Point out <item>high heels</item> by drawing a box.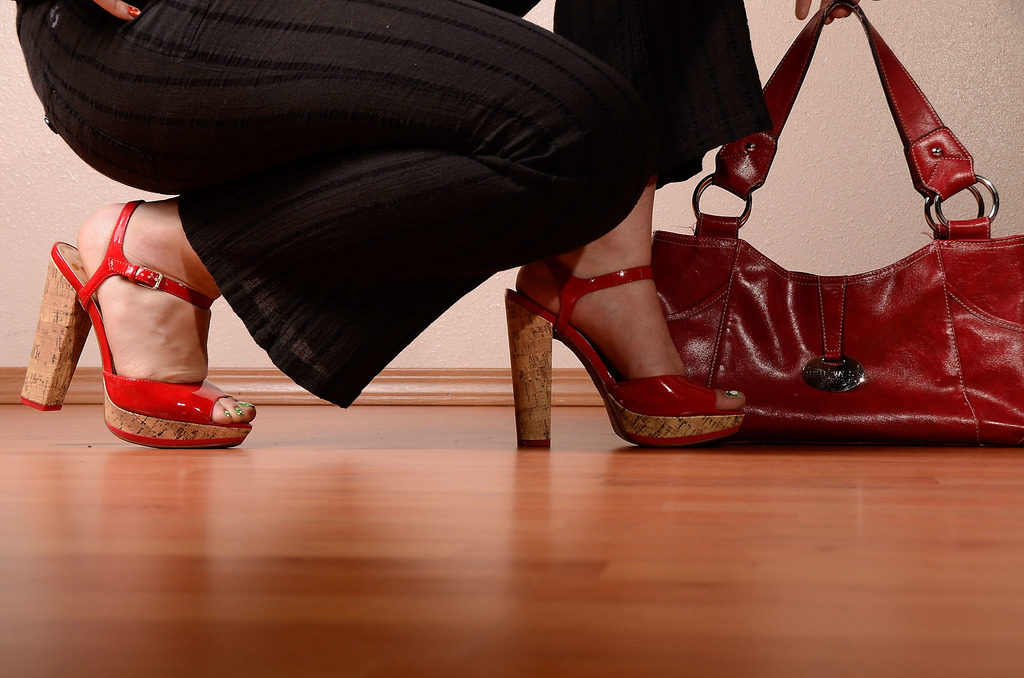
region(18, 191, 255, 444).
